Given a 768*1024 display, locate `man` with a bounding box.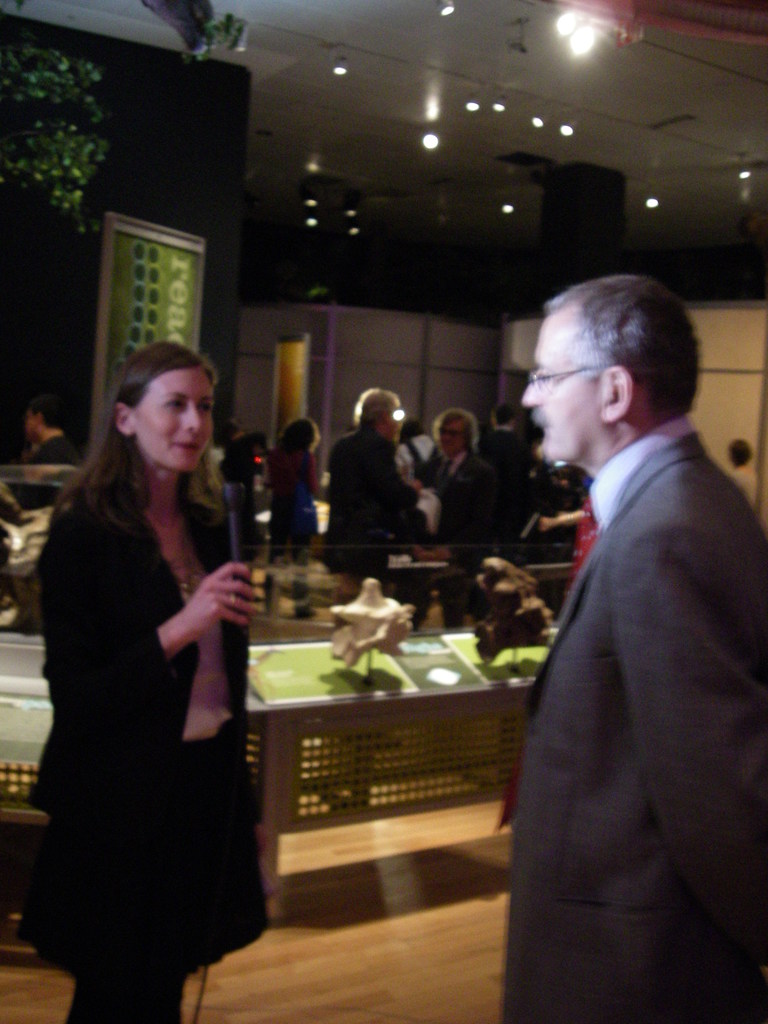
Located: select_region(493, 223, 765, 1004).
